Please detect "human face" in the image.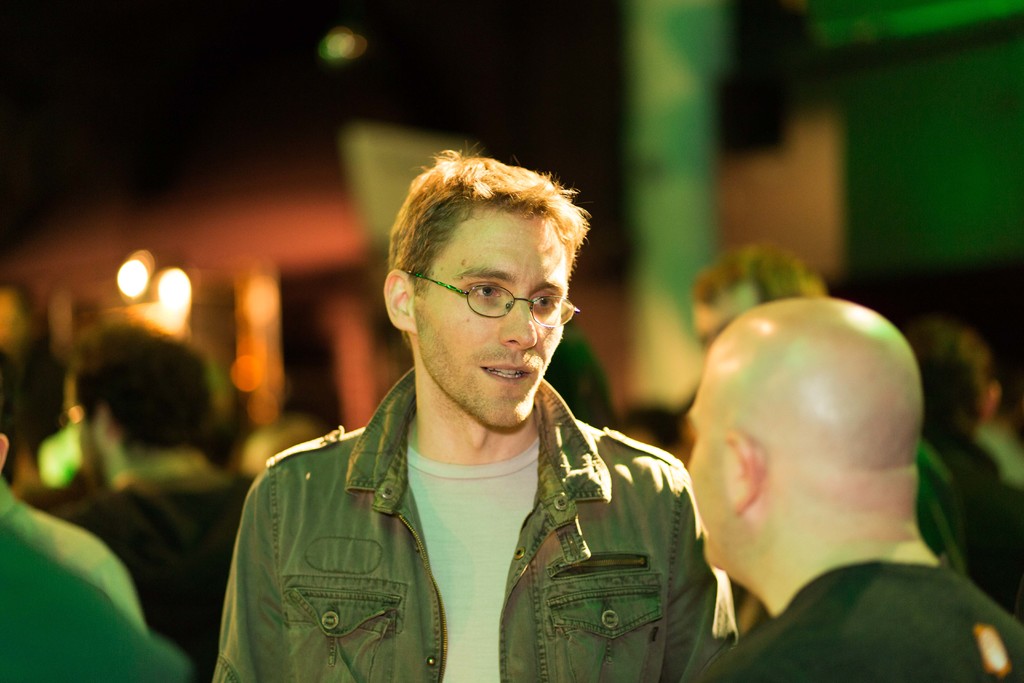
Rect(413, 197, 572, 429).
